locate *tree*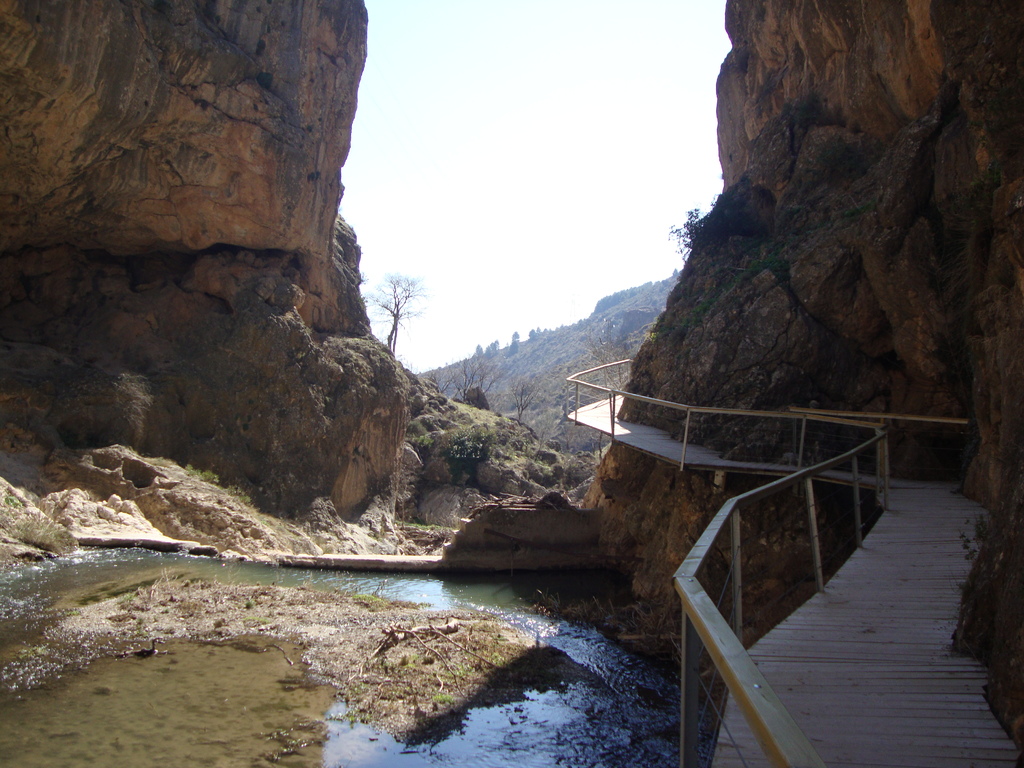
crop(529, 326, 541, 339)
